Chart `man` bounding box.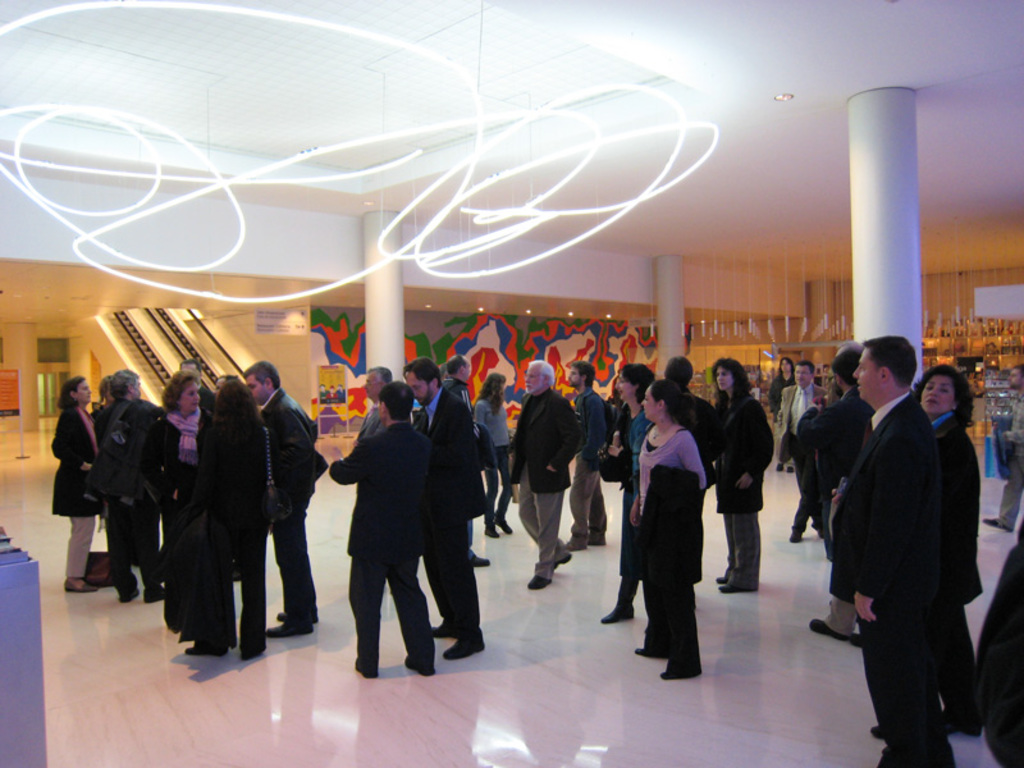
Charted: select_region(86, 365, 164, 608).
